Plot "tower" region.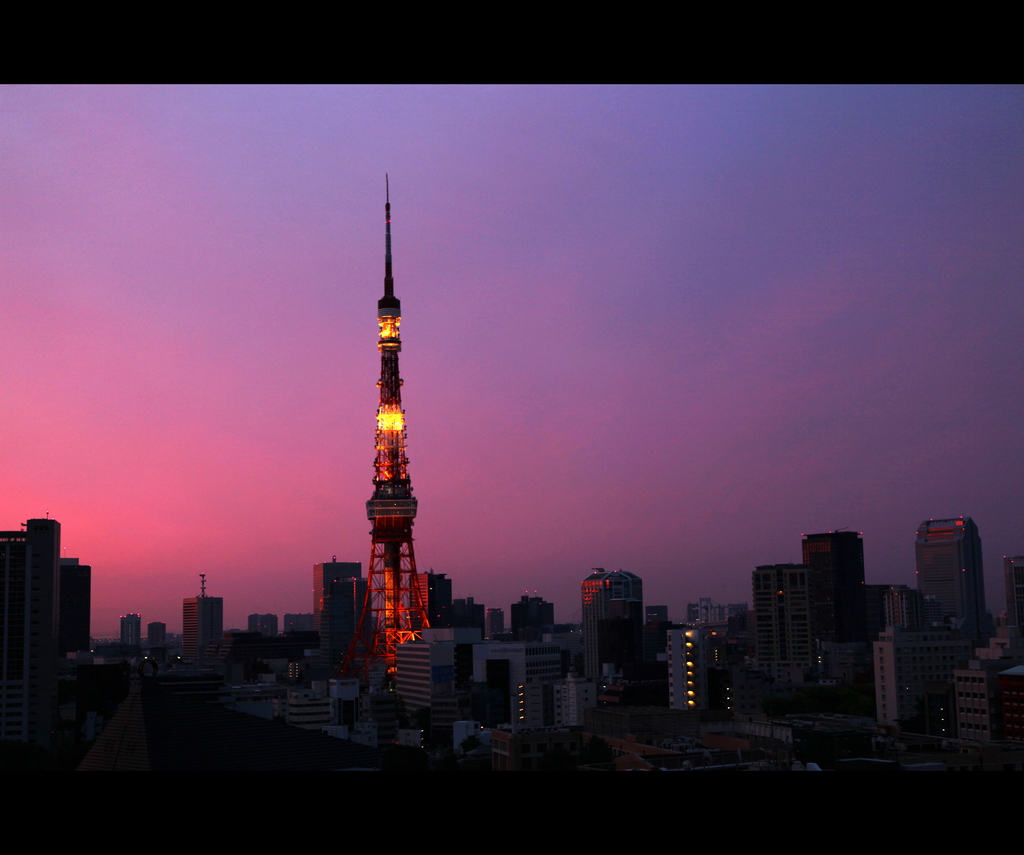
Plotted at box(802, 534, 870, 632).
